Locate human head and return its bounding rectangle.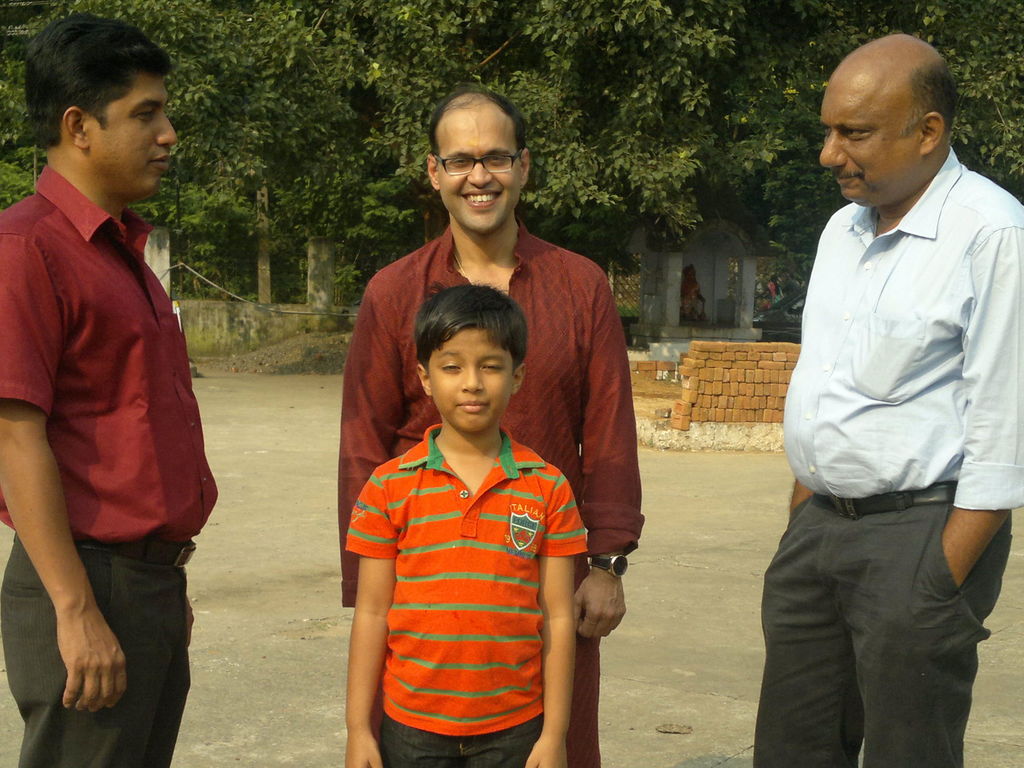
425,91,531,237.
